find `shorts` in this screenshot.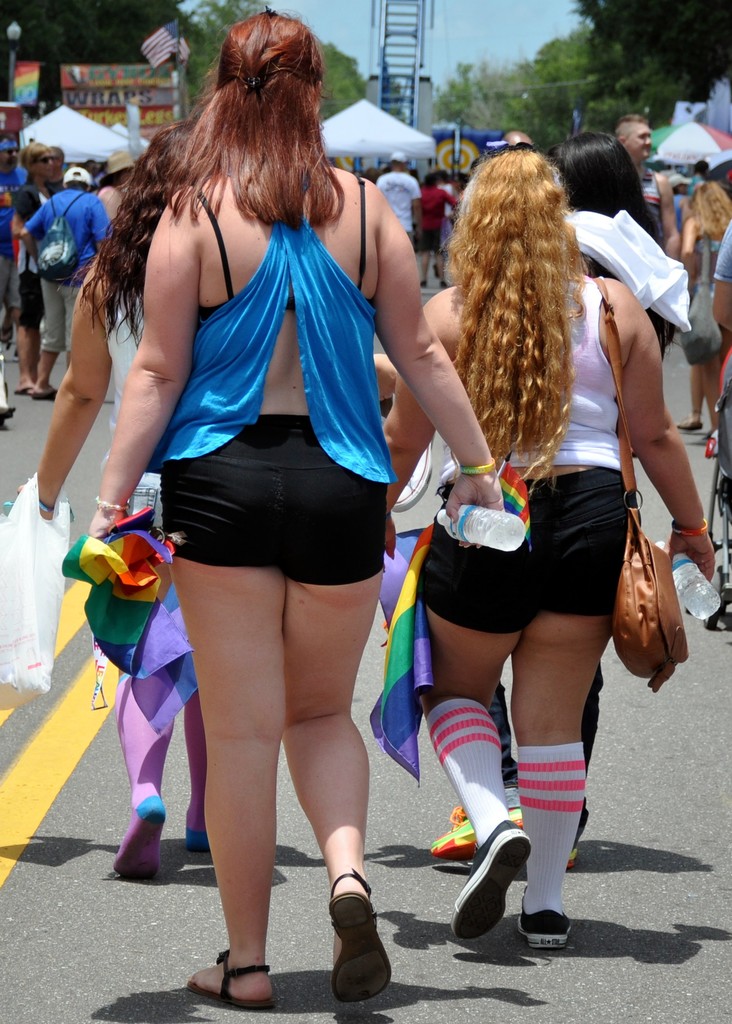
The bounding box for `shorts` is [x1=416, y1=469, x2=637, y2=636].
